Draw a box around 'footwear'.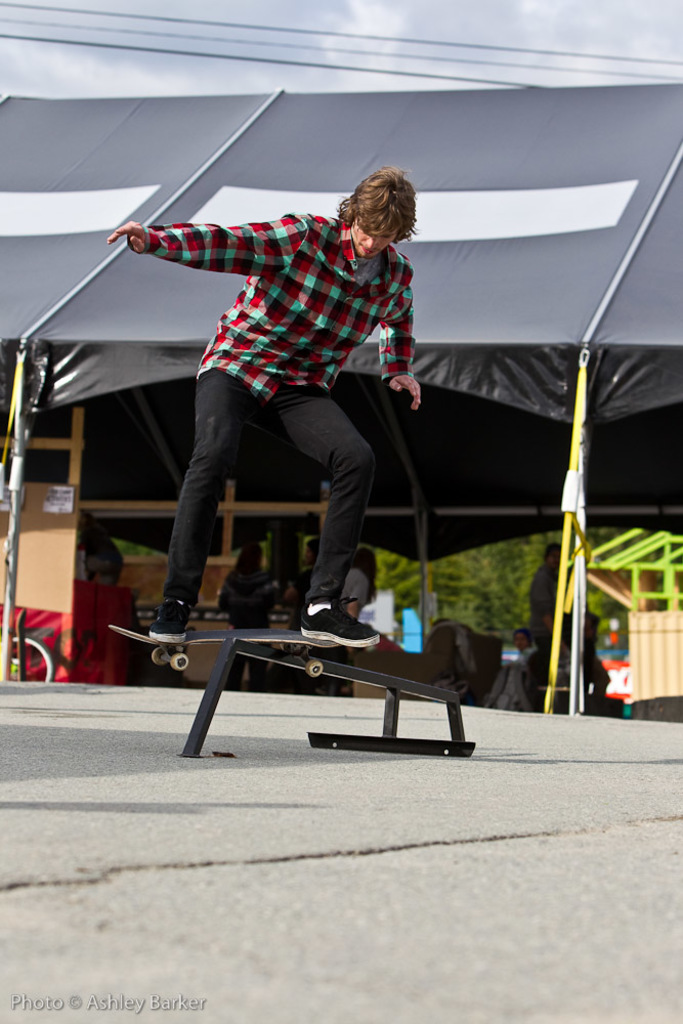
<bbox>147, 598, 194, 650</bbox>.
